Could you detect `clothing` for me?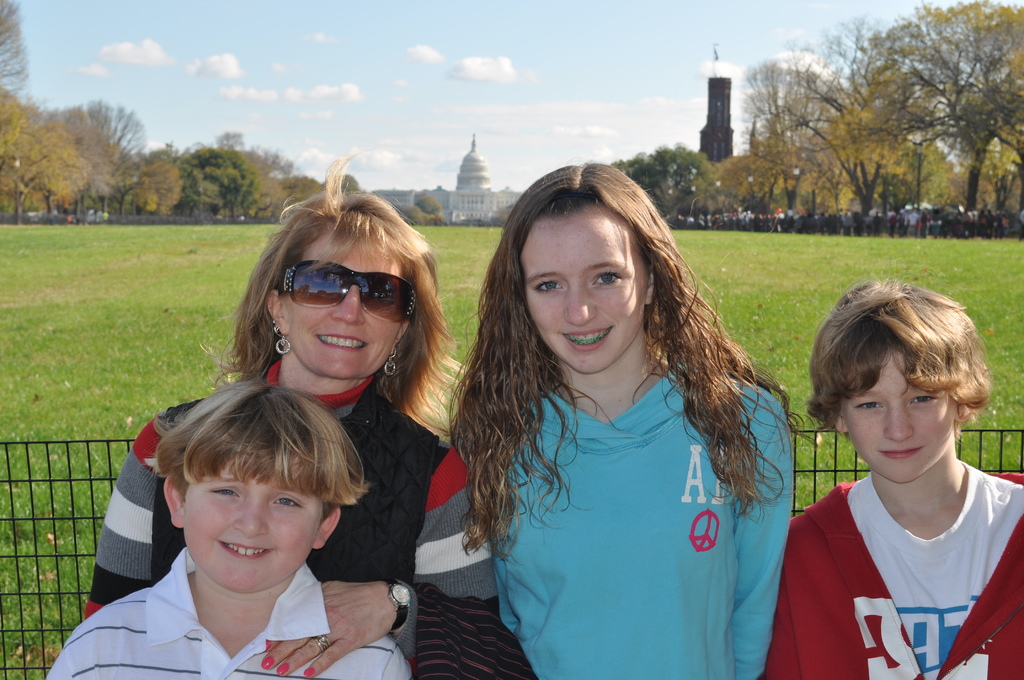
Detection result: pyautogui.locateOnScreen(791, 436, 1023, 659).
